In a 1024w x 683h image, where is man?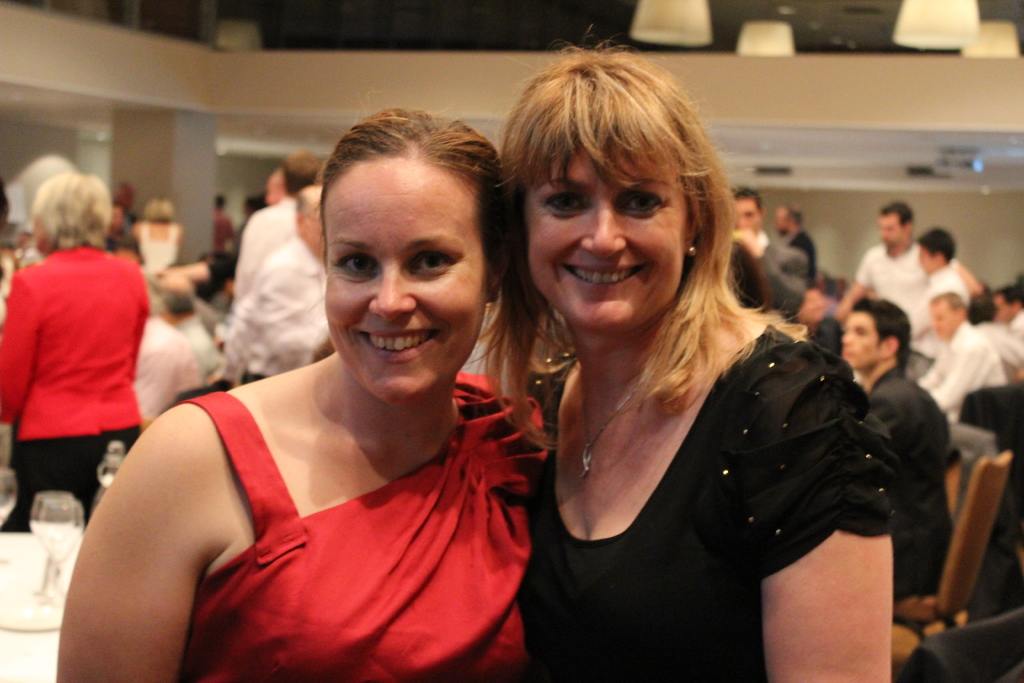
bbox=[833, 199, 980, 378].
